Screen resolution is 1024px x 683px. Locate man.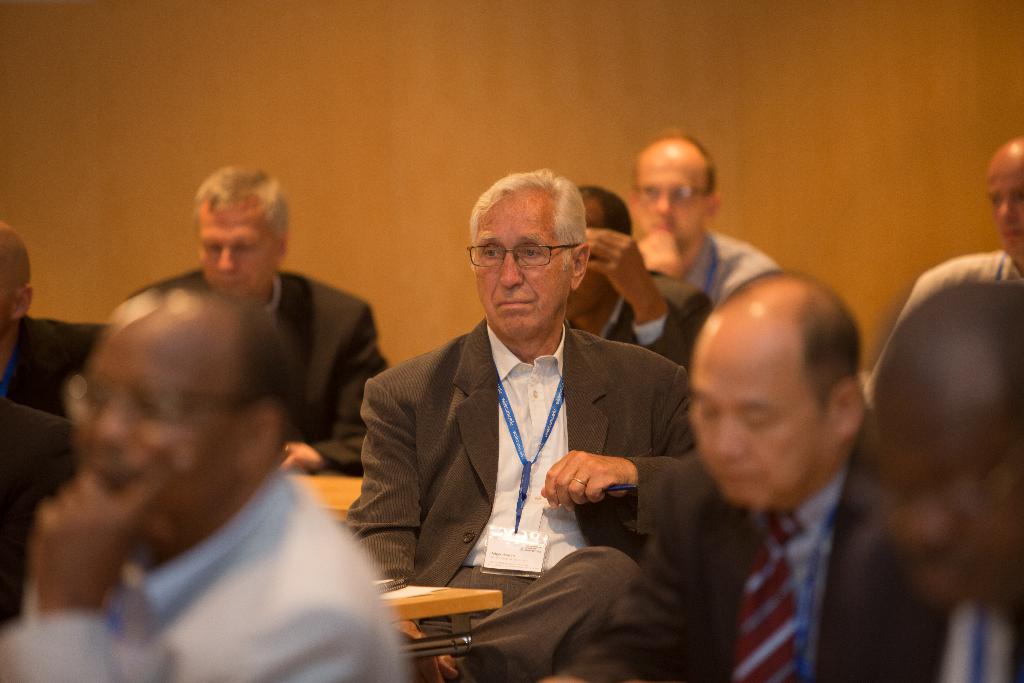
l=0, t=293, r=412, b=682.
